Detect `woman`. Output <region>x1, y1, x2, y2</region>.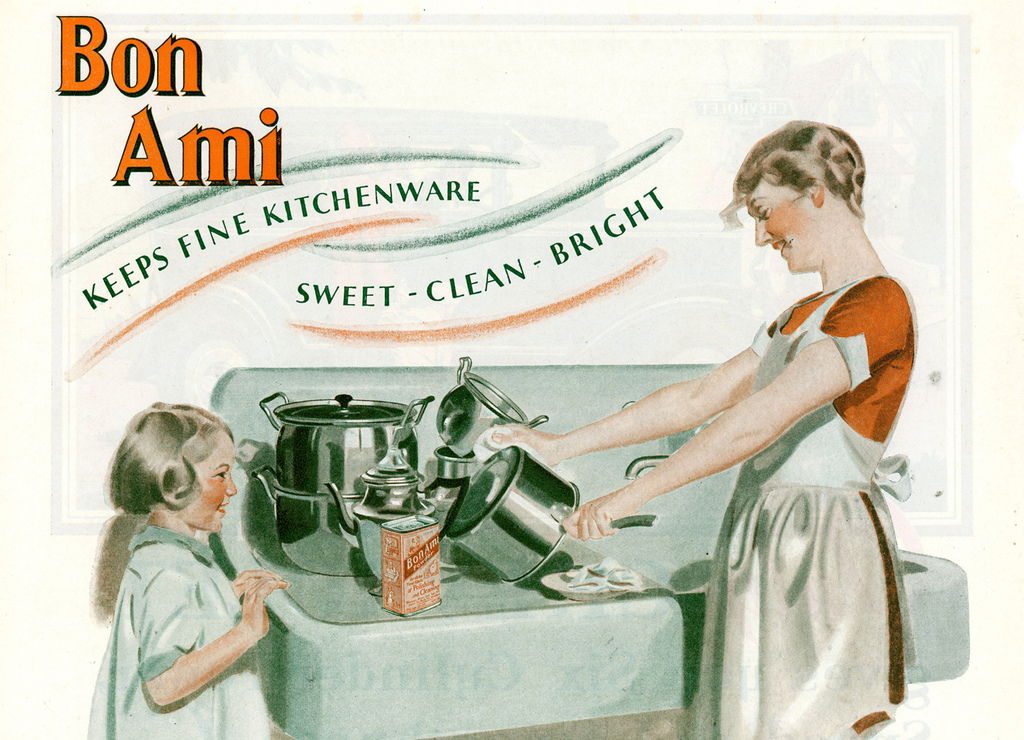
<region>480, 116, 917, 739</region>.
